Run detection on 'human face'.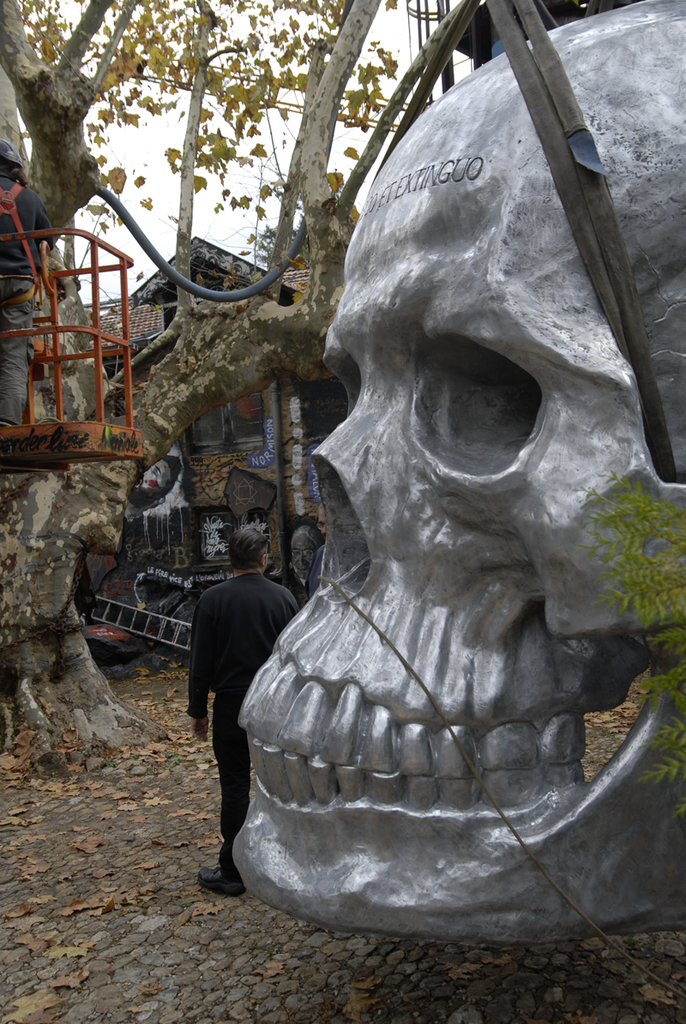
Result: pyautogui.locateOnScreen(293, 536, 320, 581).
